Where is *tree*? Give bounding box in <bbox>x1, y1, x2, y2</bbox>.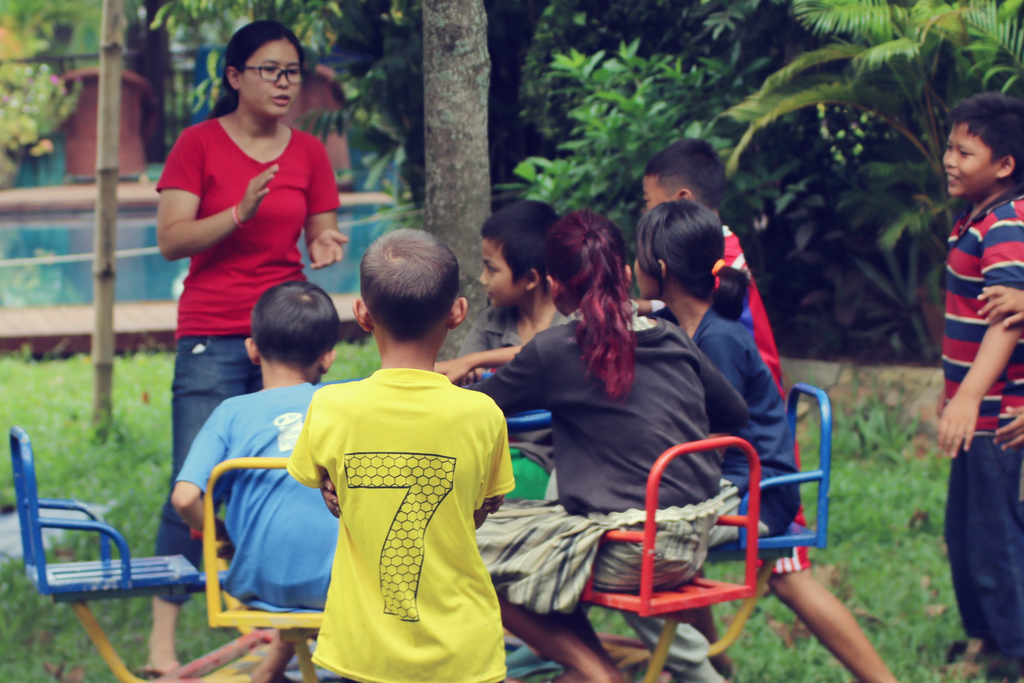
<bbox>147, 0, 557, 178</bbox>.
